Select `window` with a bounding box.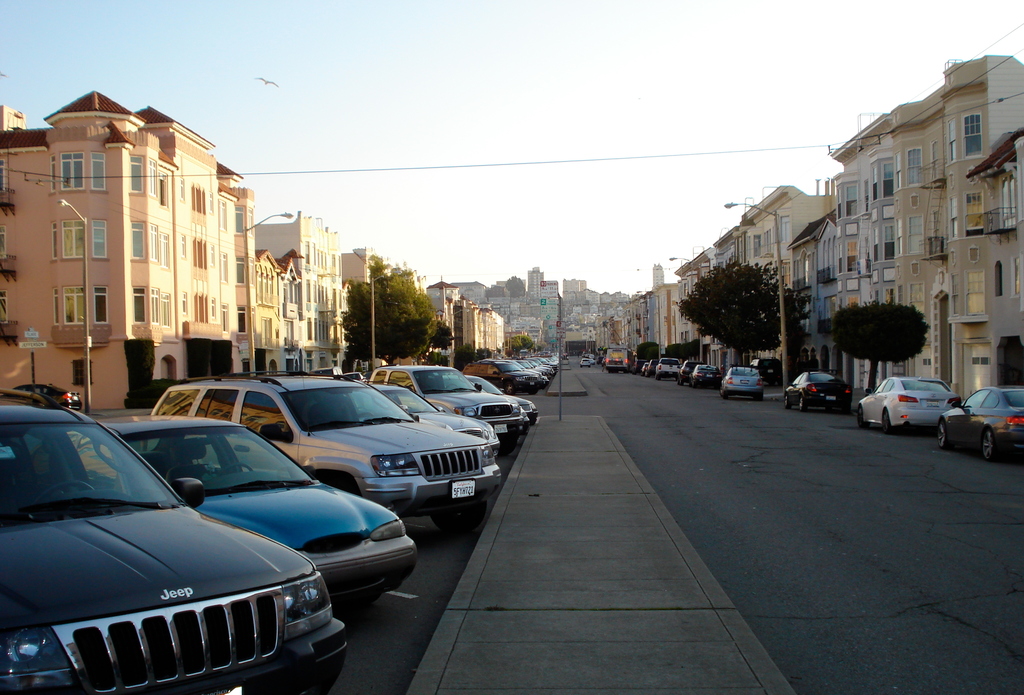
965,269,986,316.
